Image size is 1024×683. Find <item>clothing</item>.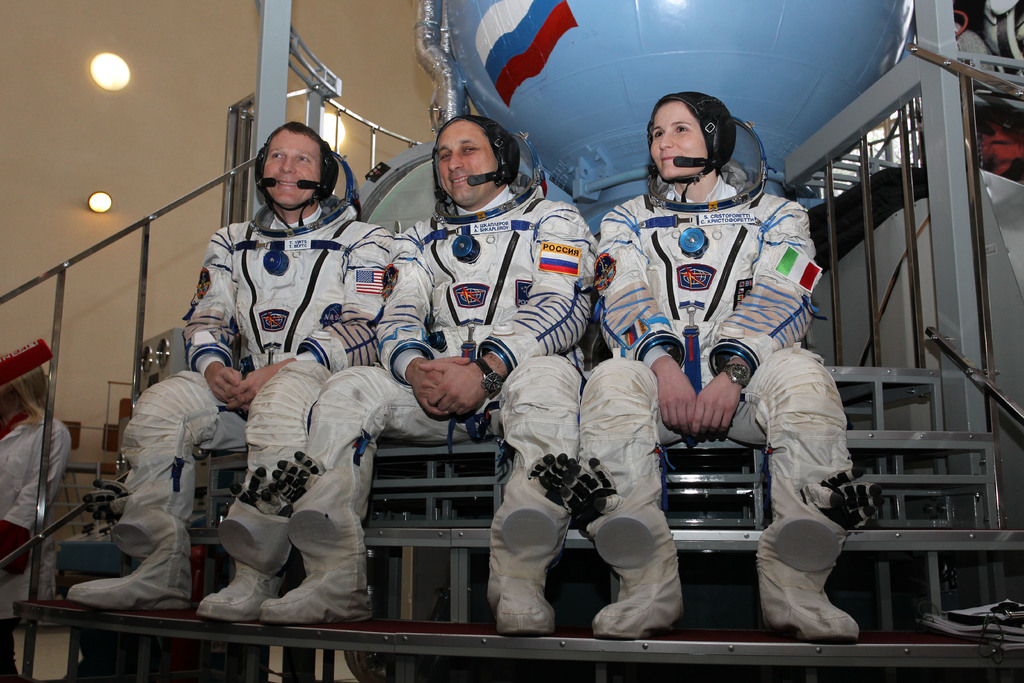
(591, 177, 851, 628).
